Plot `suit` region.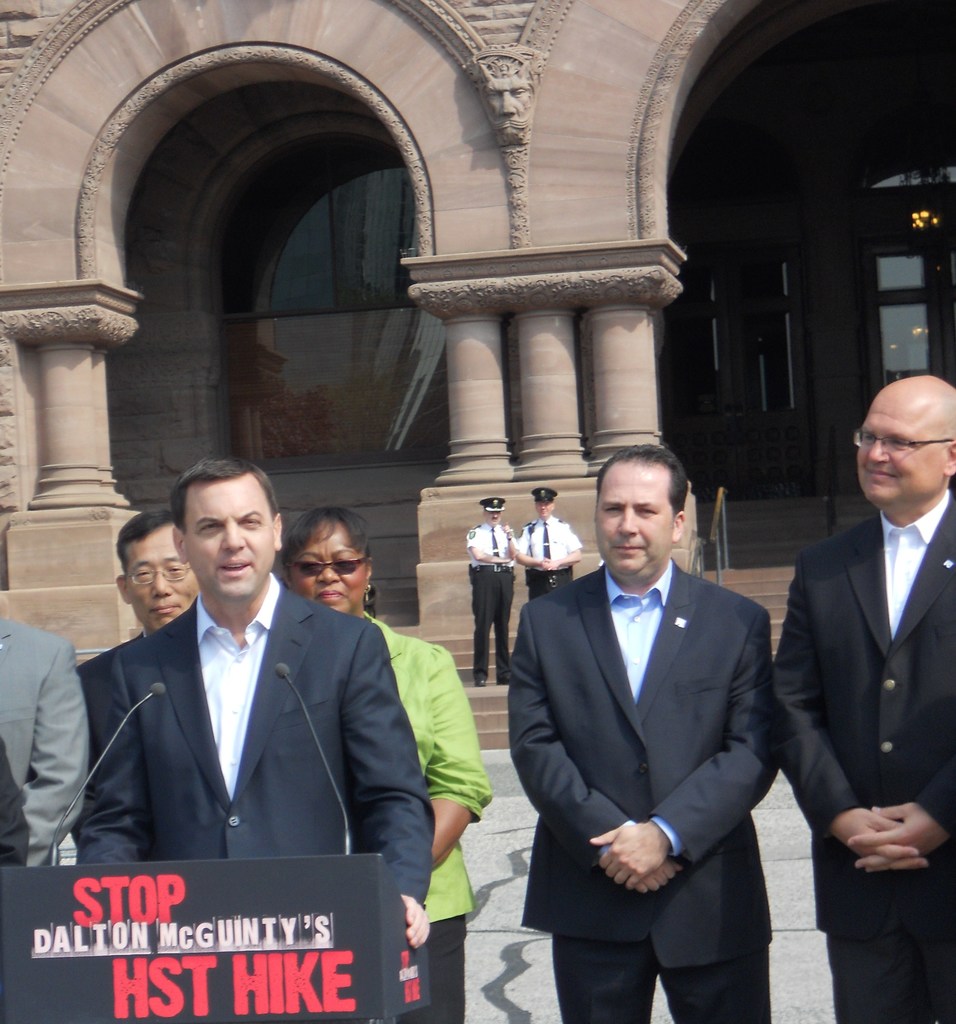
Plotted at (77, 586, 443, 1023).
